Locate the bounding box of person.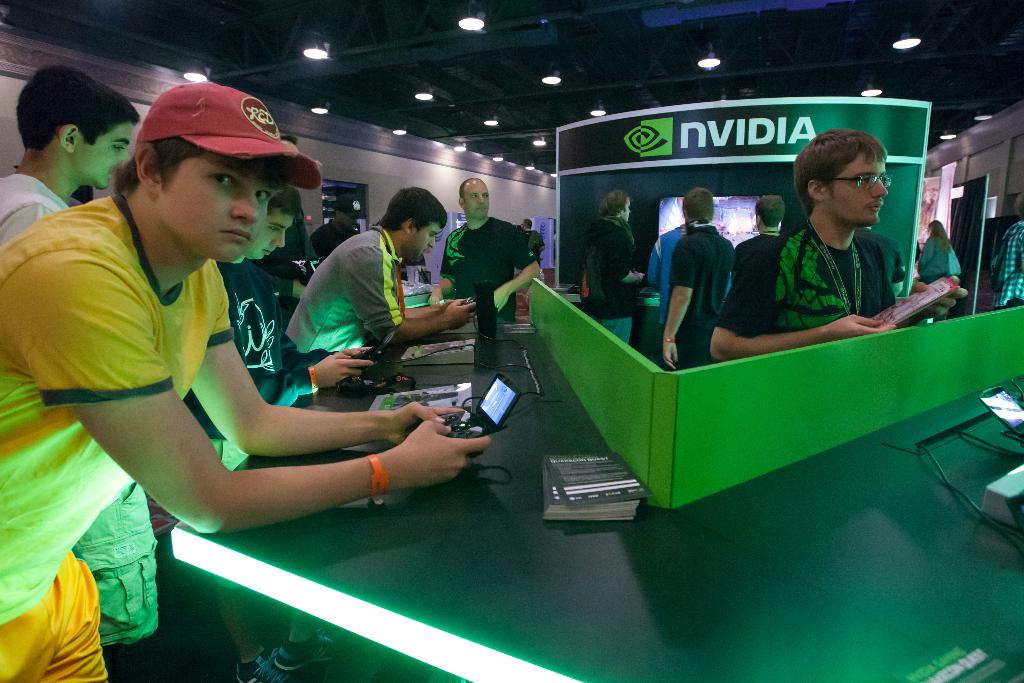
Bounding box: (x1=582, y1=184, x2=635, y2=313).
